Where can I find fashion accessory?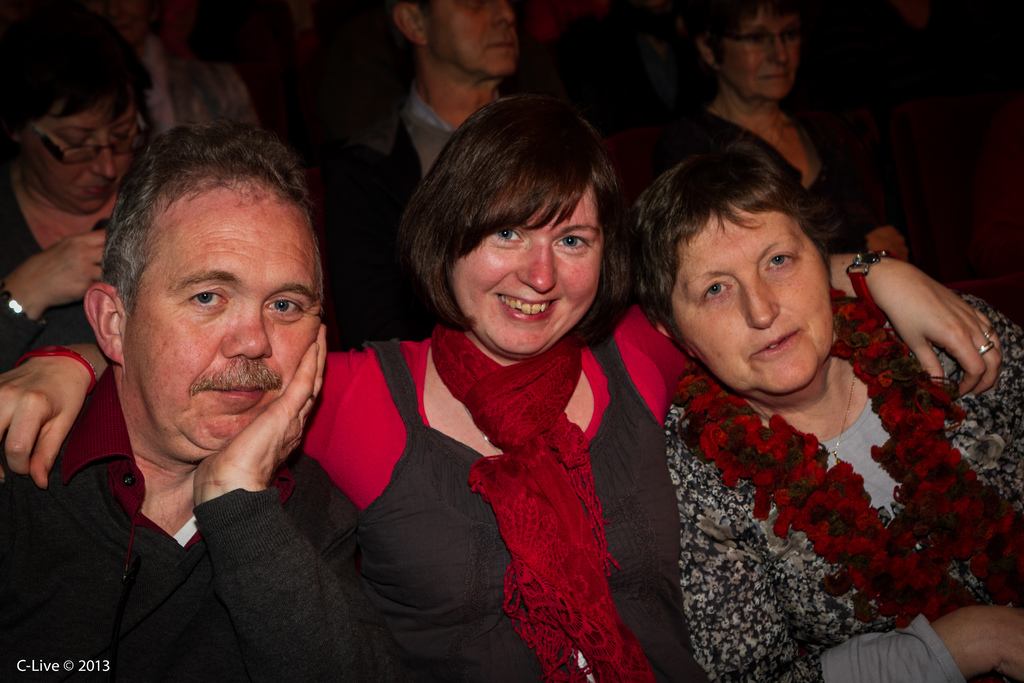
You can find it at bbox=(431, 322, 653, 682).
